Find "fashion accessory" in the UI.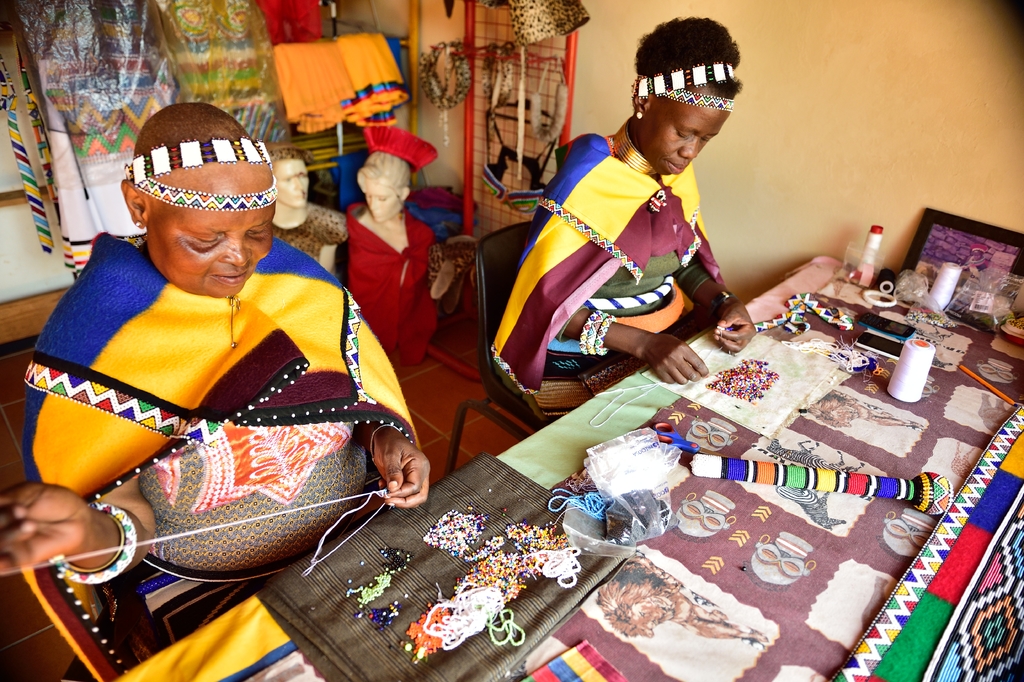
UI element at Rect(362, 116, 439, 172).
